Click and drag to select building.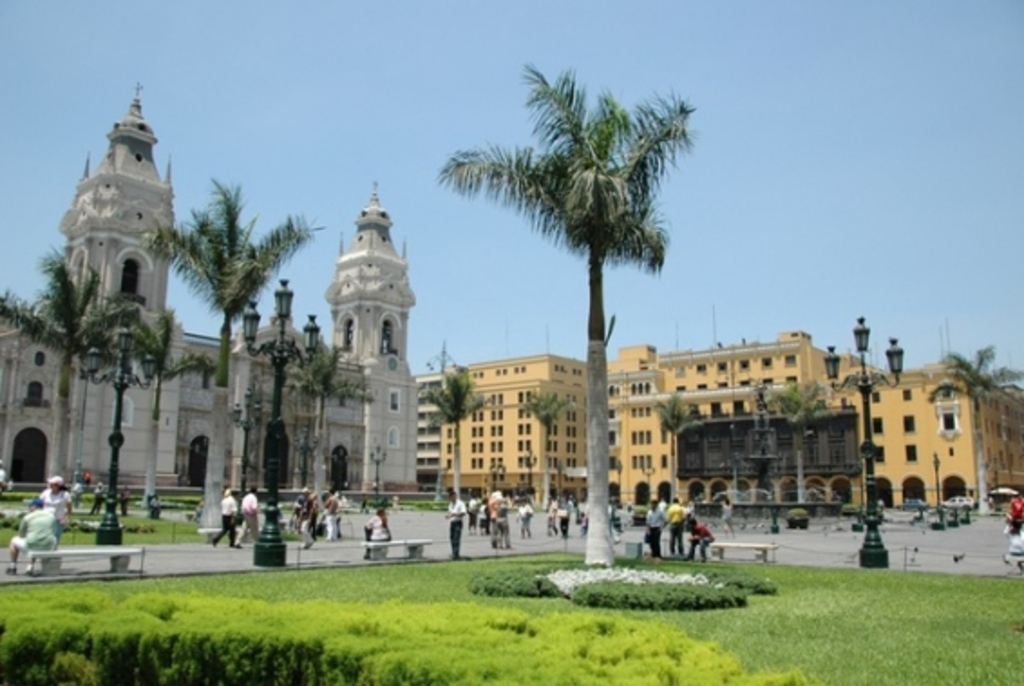
Selection: rect(861, 358, 1022, 509).
